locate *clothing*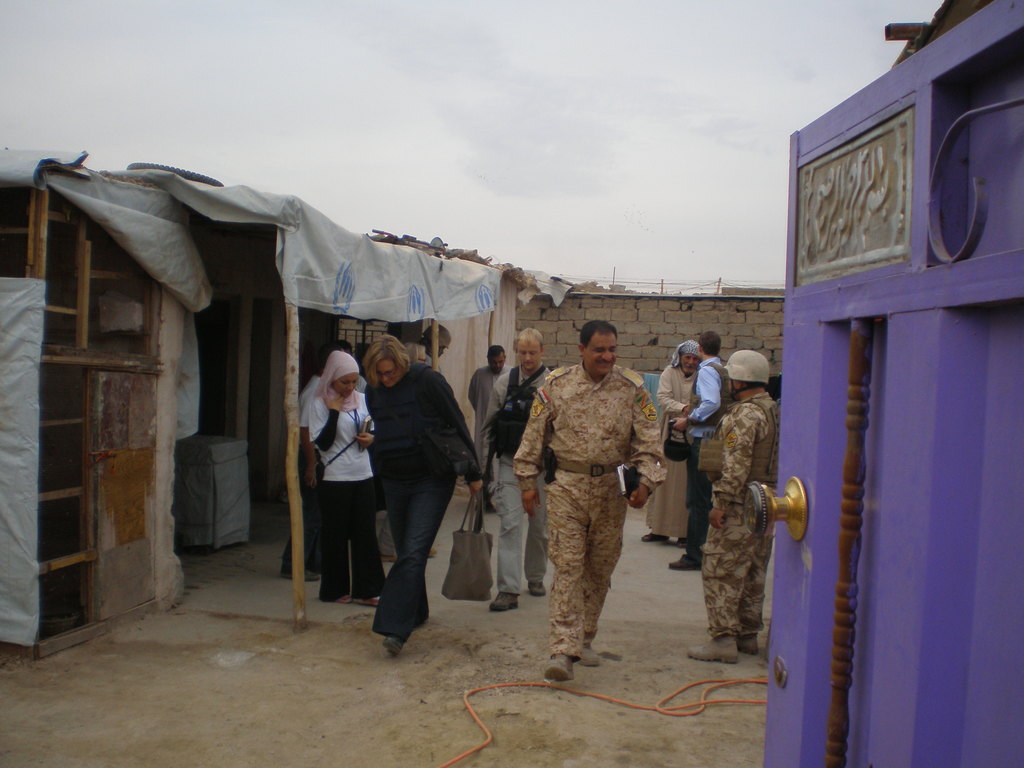
<region>702, 394, 789, 630</region>
